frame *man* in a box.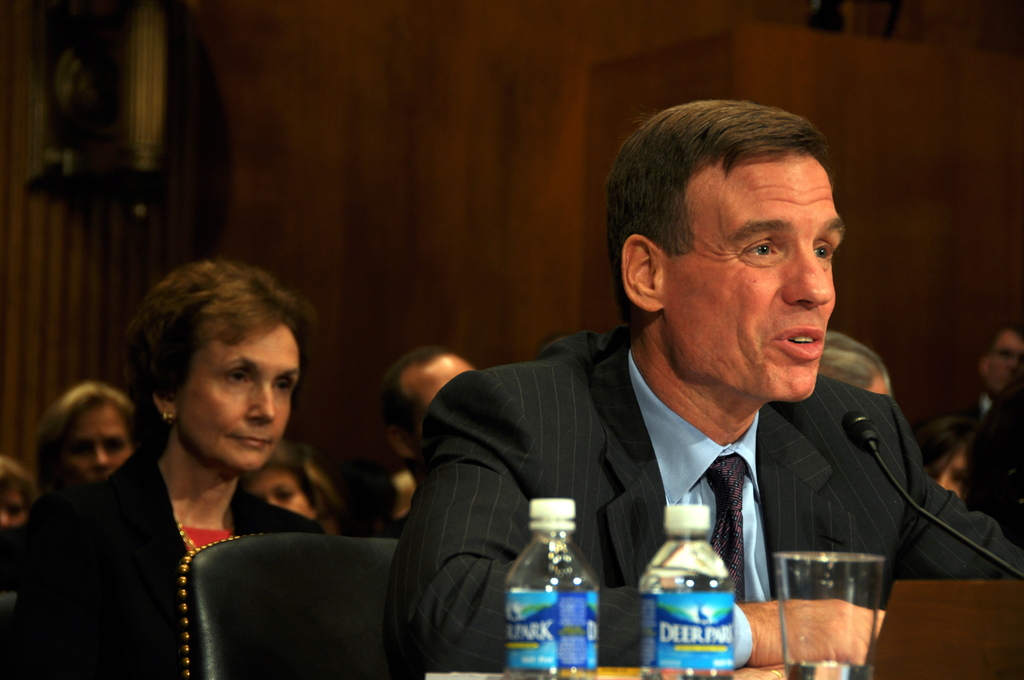
l=392, t=118, r=986, b=659.
